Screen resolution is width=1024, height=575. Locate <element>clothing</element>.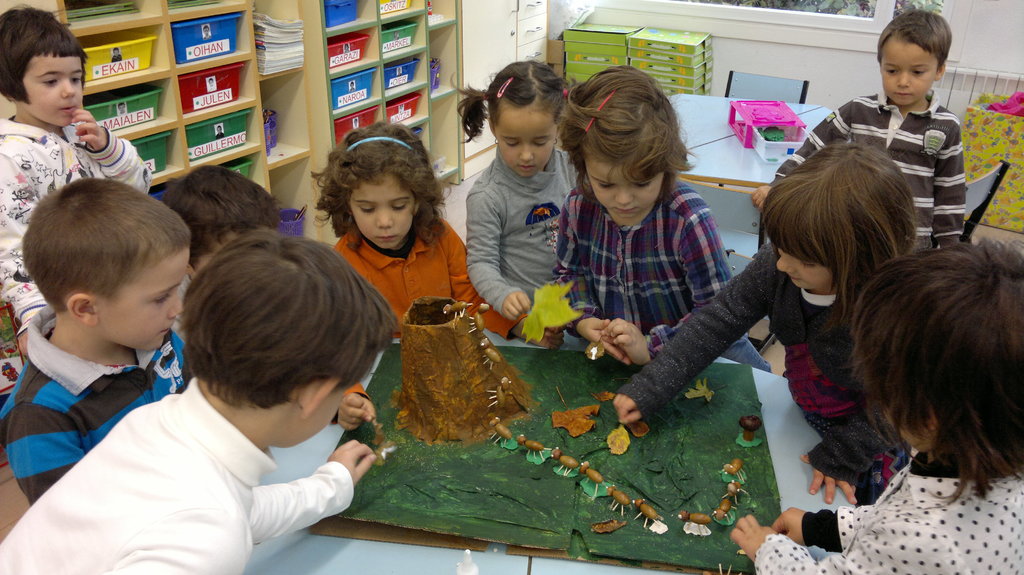
<bbox>778, 81, 966, 260</bbox>.
